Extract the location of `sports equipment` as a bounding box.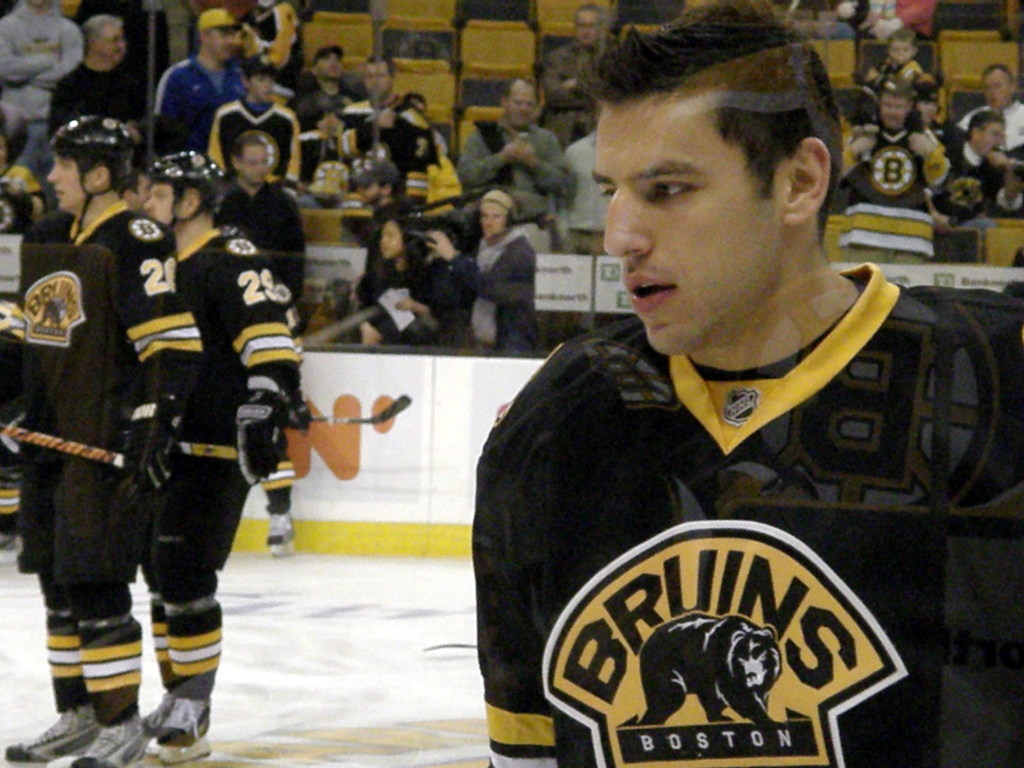
l=266, t=509, r=296, b=556.
